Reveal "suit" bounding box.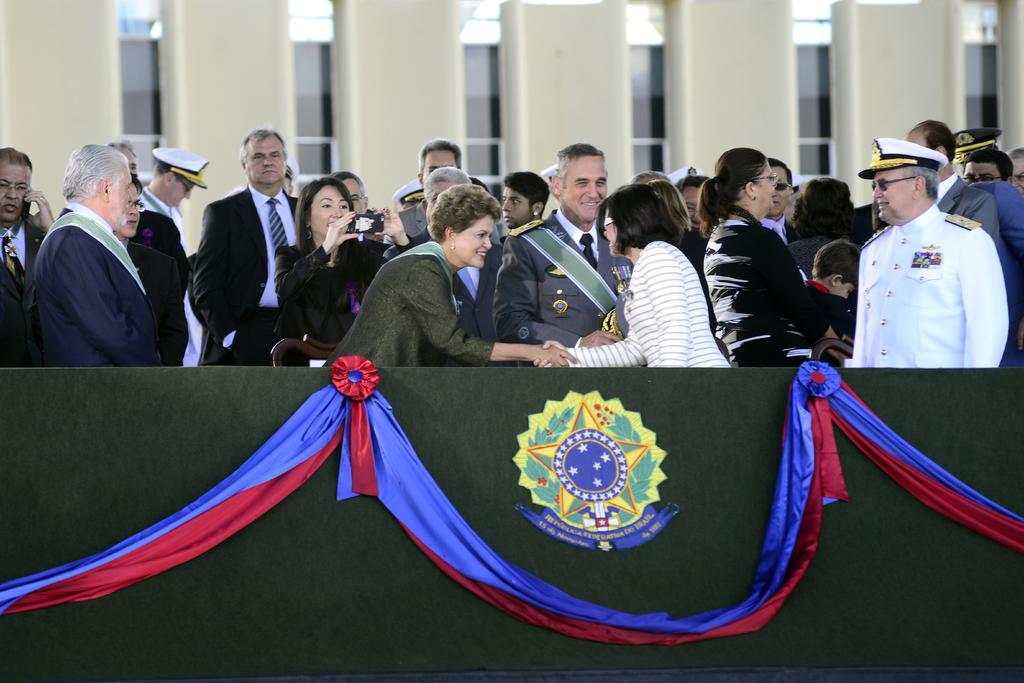
Revealed: detection(399, 224, 504, 338).
